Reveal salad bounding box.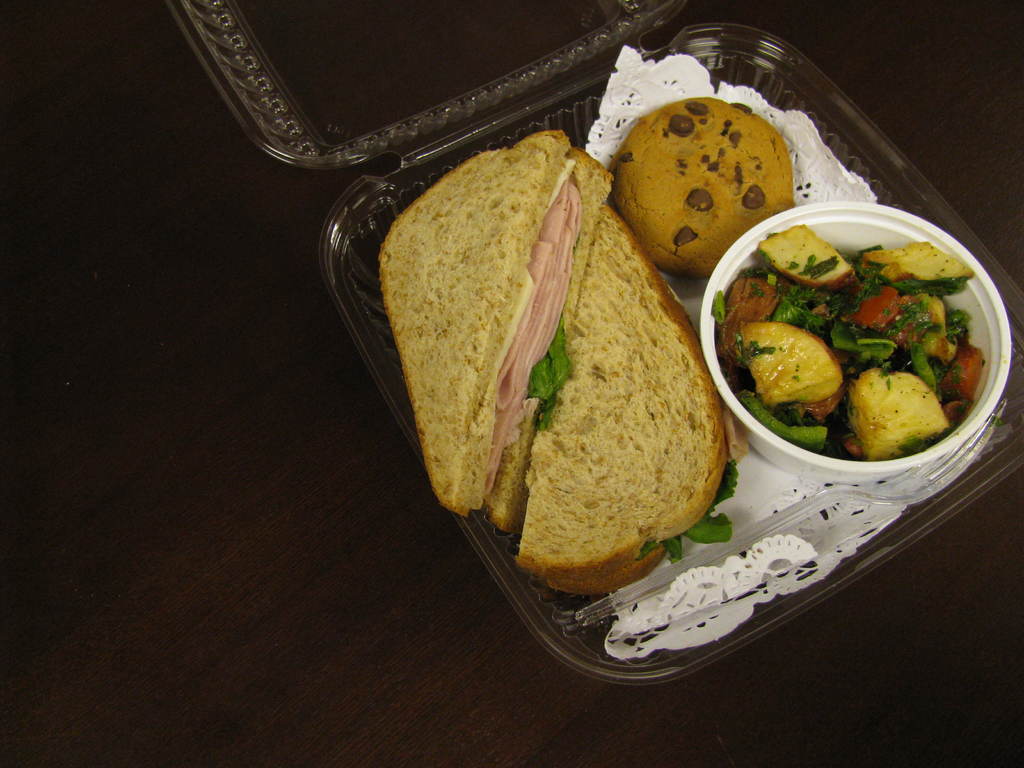
Revealed: rect(713, 218, 986, 466).
